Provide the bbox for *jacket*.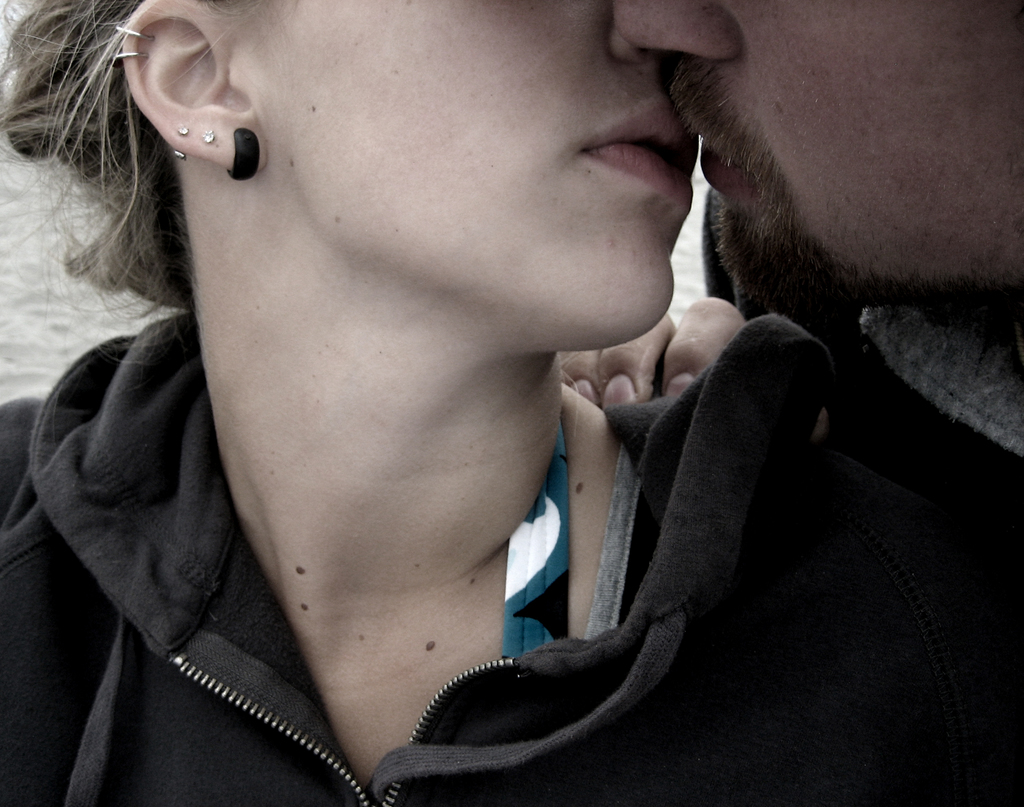
(0,312,977,806).
